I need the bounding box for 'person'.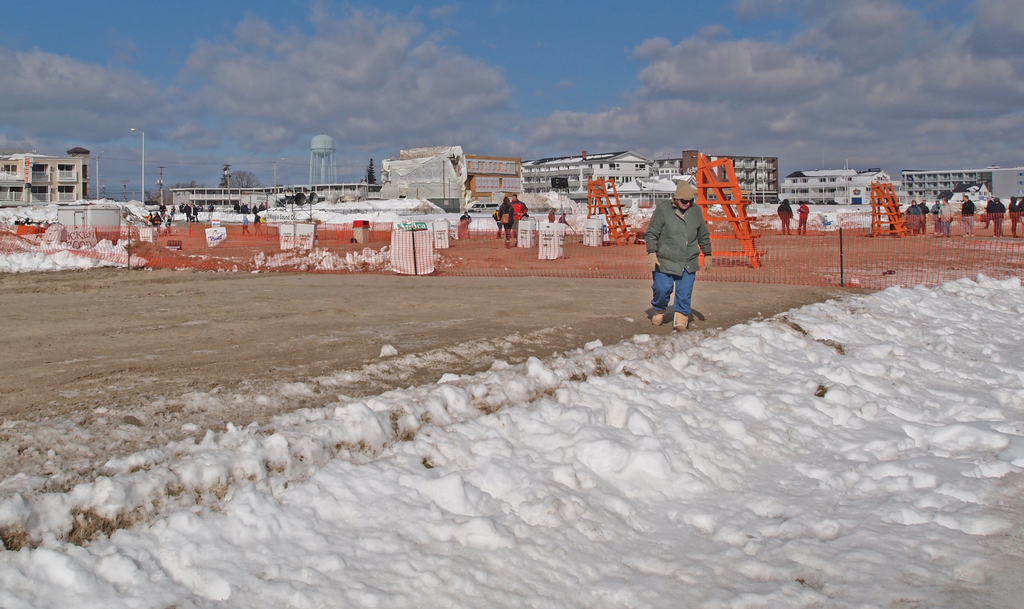
Here it is: [left=900, top=196, right=918, bottom=238].
